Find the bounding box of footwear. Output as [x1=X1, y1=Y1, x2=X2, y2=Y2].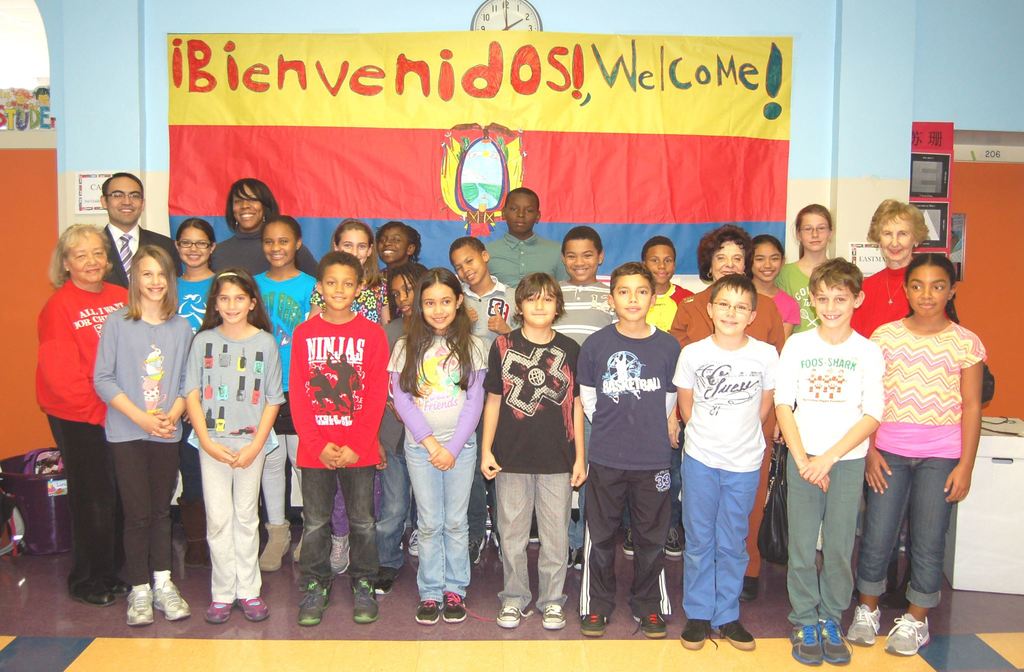
[x1=150, y1=579, x2=191, y2=619].
